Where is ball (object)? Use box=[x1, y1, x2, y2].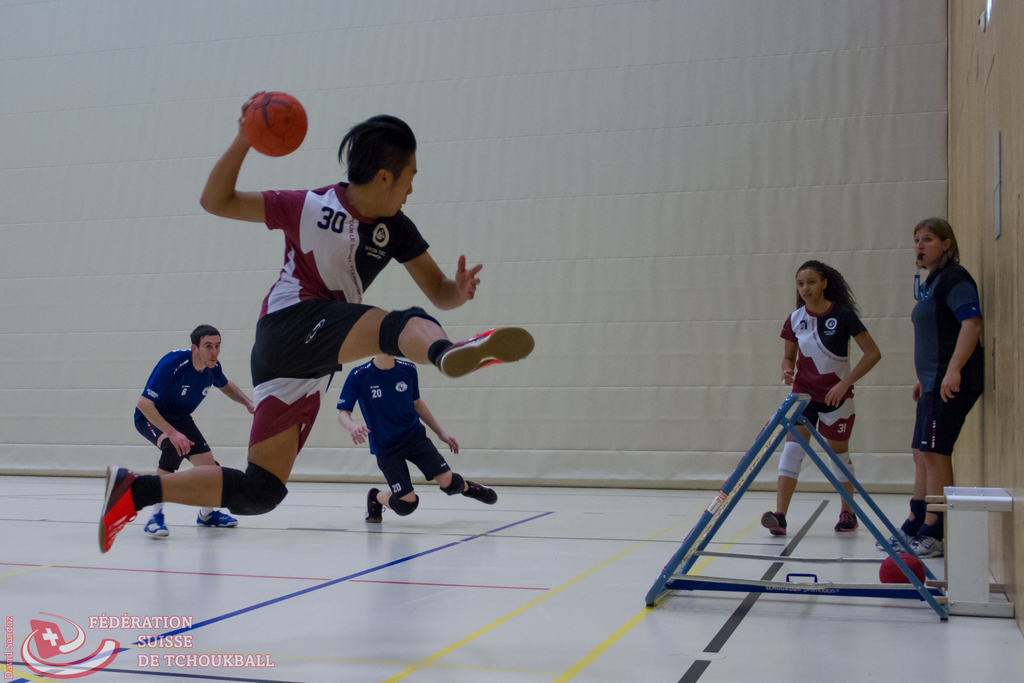
box=[881, 555, 927, 584].
